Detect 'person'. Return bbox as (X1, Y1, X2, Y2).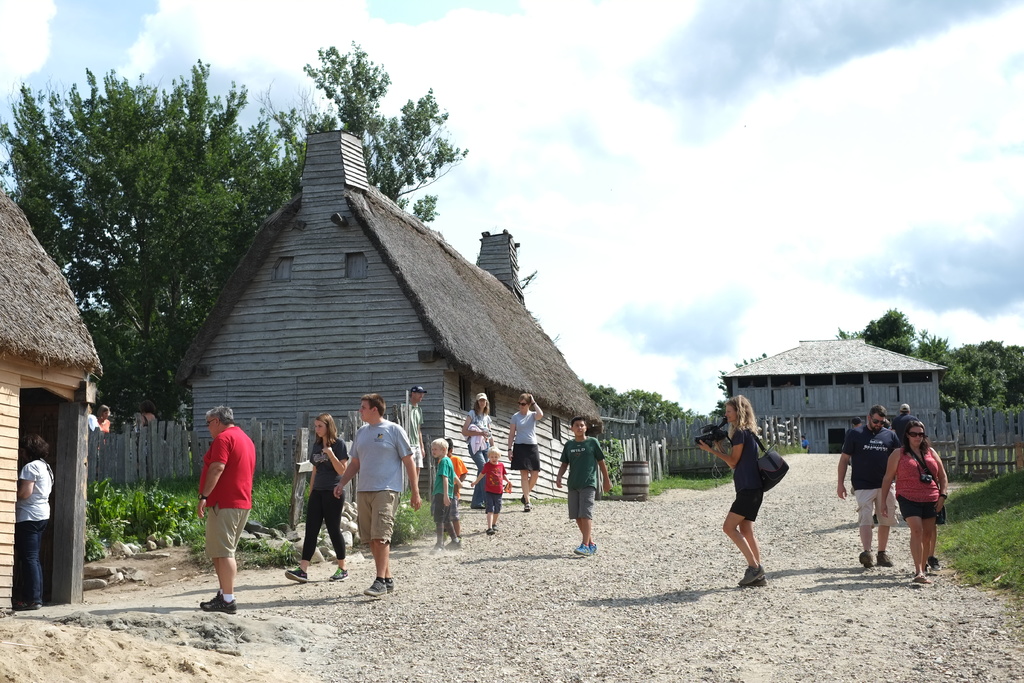
(509, 392, 541, 509).
